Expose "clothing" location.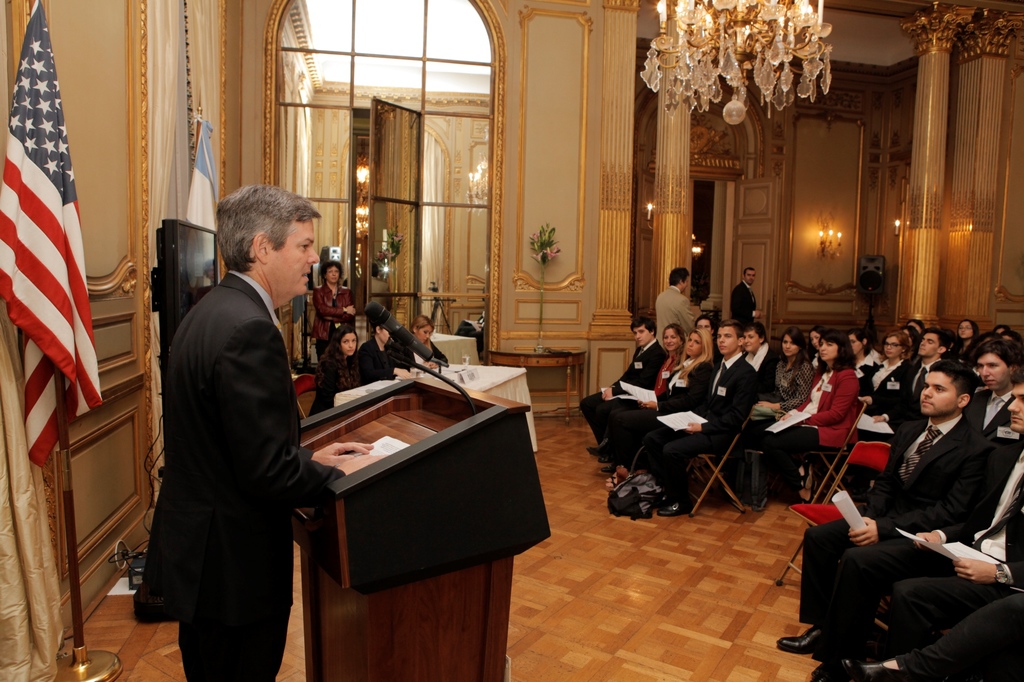
Exposed at detection(573, 338, 668, 464).
